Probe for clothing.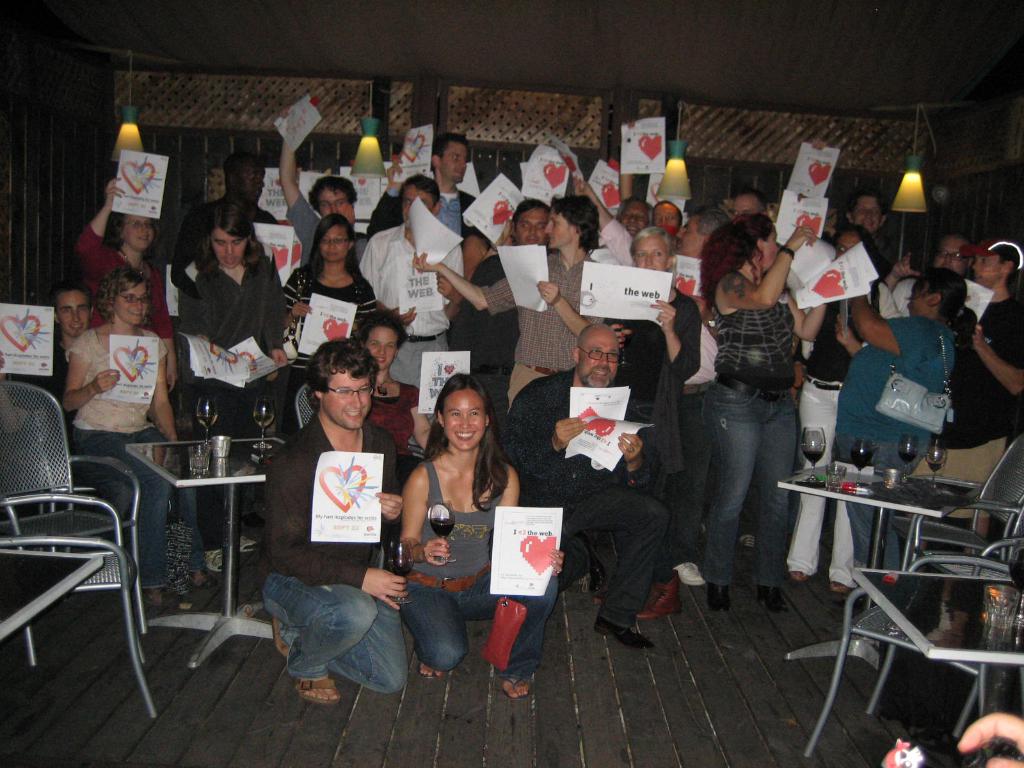
Probe result: 375/377/420/450.
